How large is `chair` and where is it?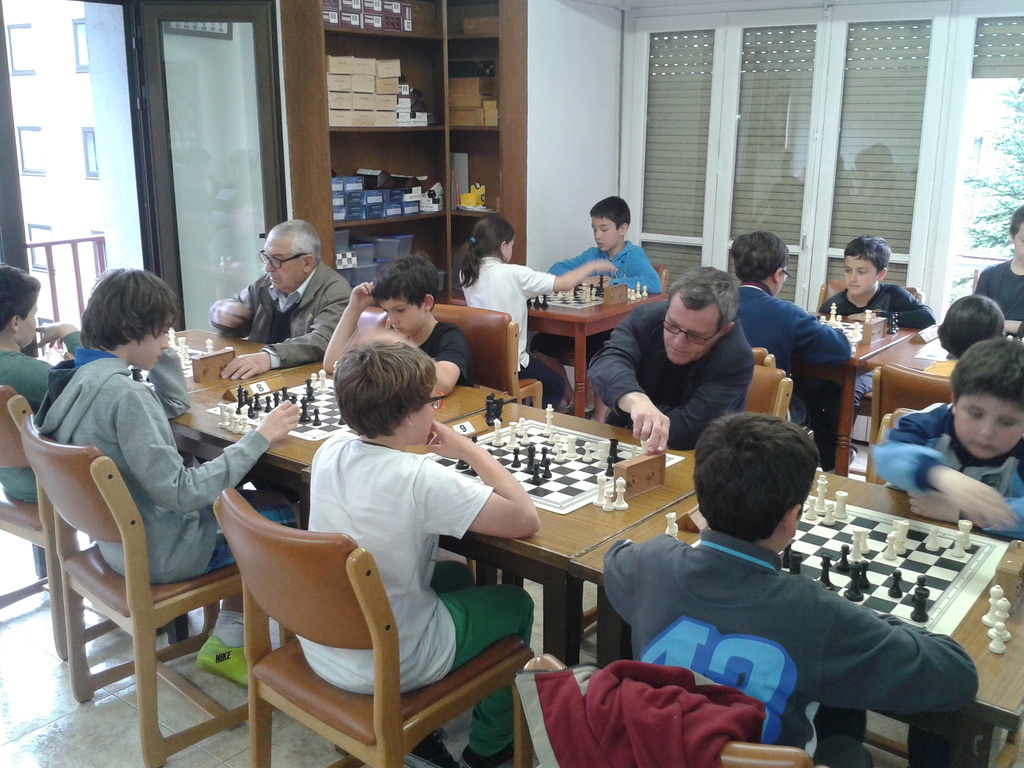
Bounding box: [x1=815, y1=274, x2=924, y2=474].
